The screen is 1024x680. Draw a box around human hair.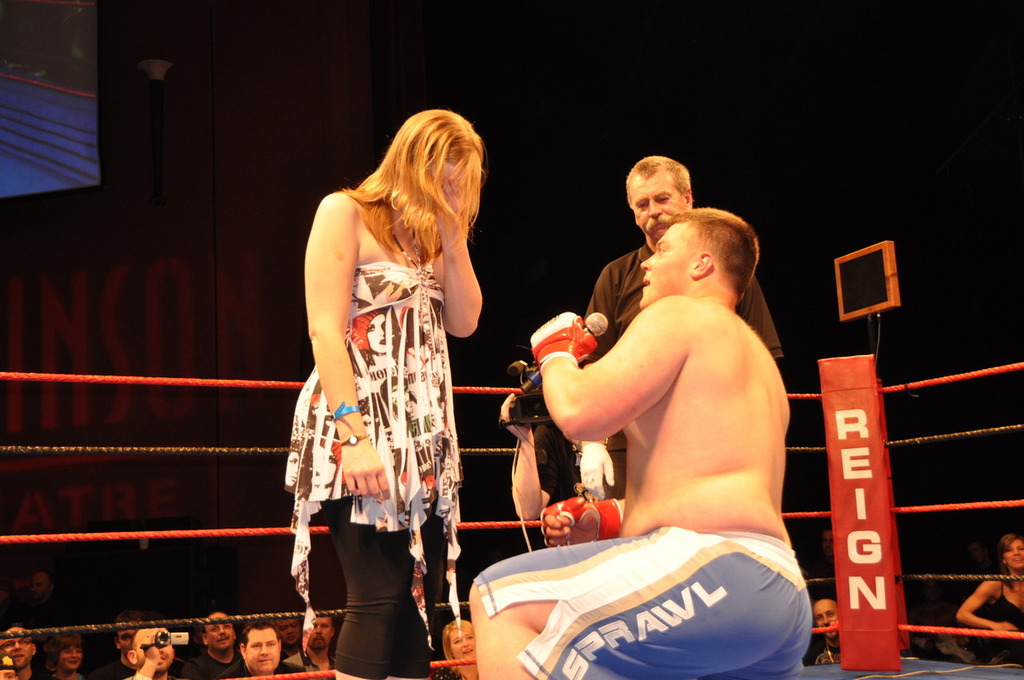
[50, 634, 83, 669].
